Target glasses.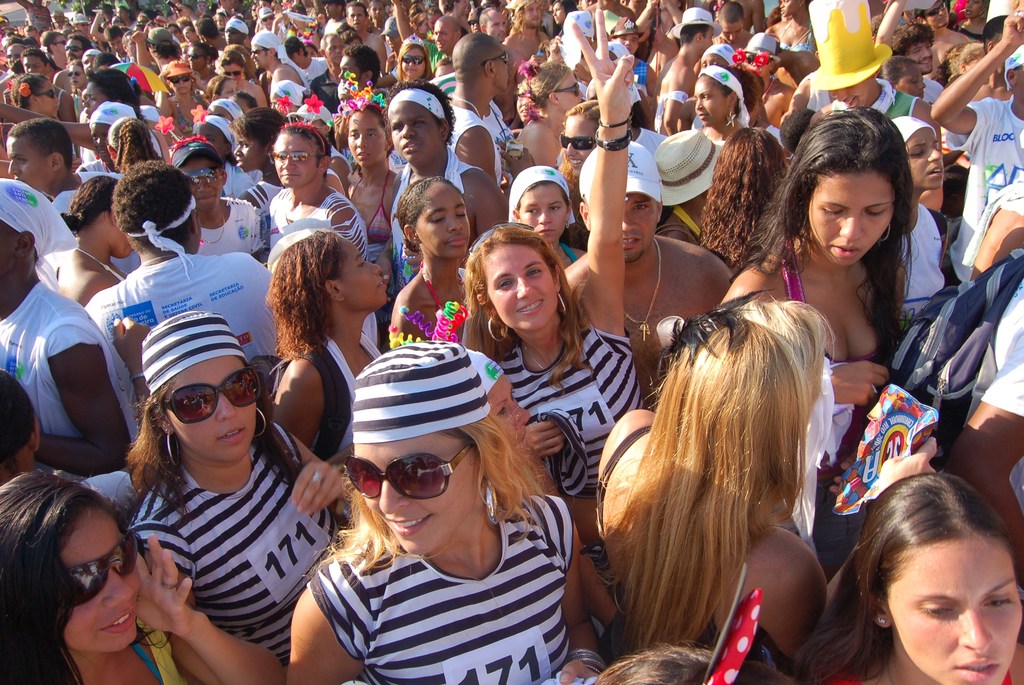
Target region: {"left": 248, "top": 49, "right": 263, "bottom": 60}.
